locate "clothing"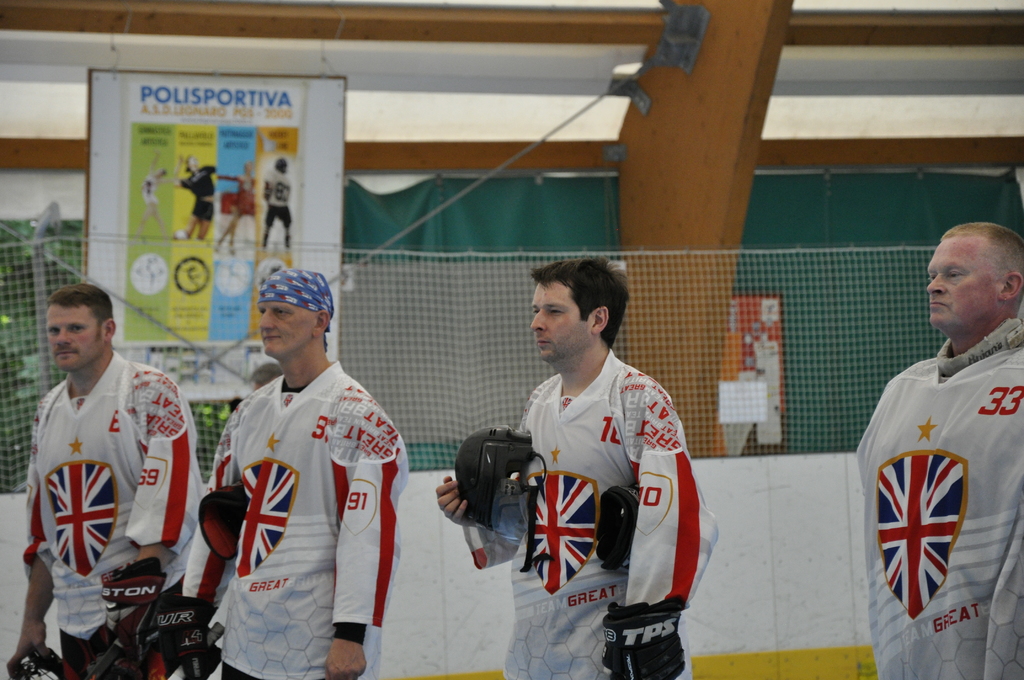
bbox=(852, 335, 1023, 679)
